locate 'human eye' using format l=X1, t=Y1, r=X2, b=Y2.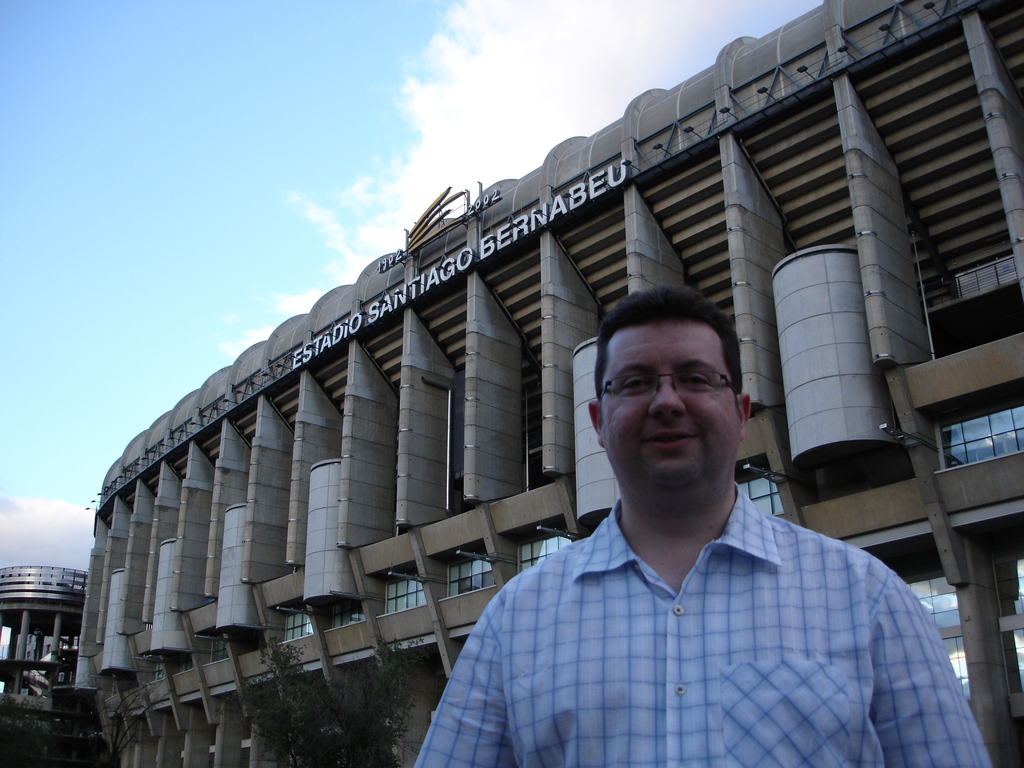
l=618, t=372, r=656, b=396.
